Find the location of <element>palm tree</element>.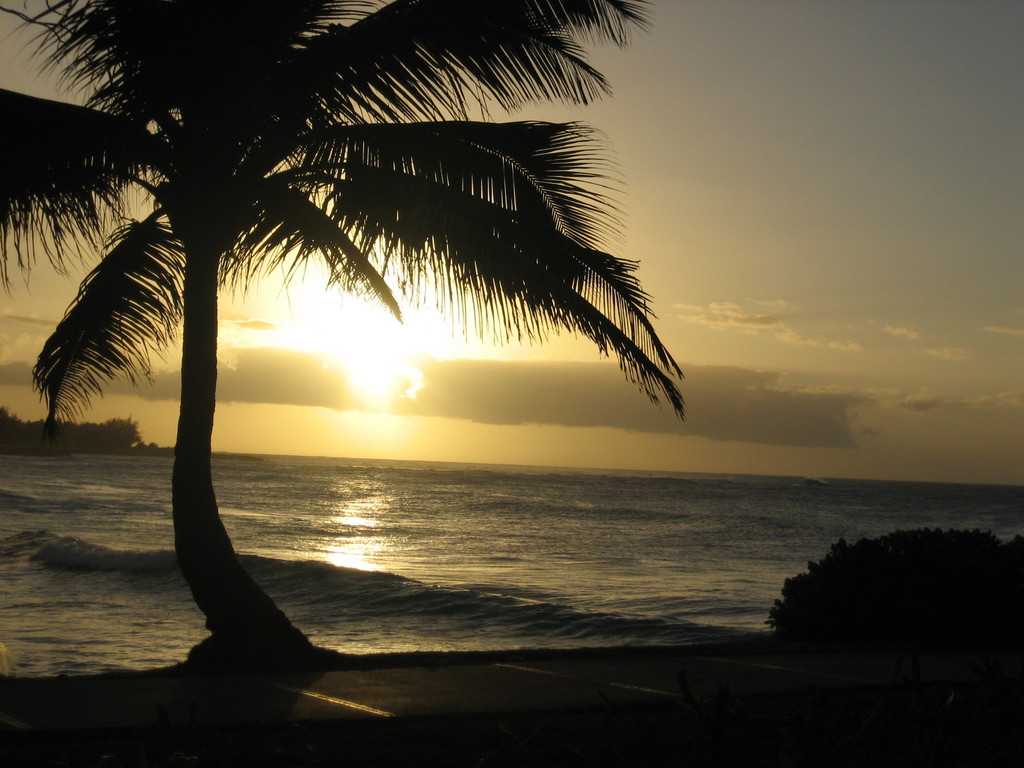
Location: left=0, top=0, right=689, bottom=669.
